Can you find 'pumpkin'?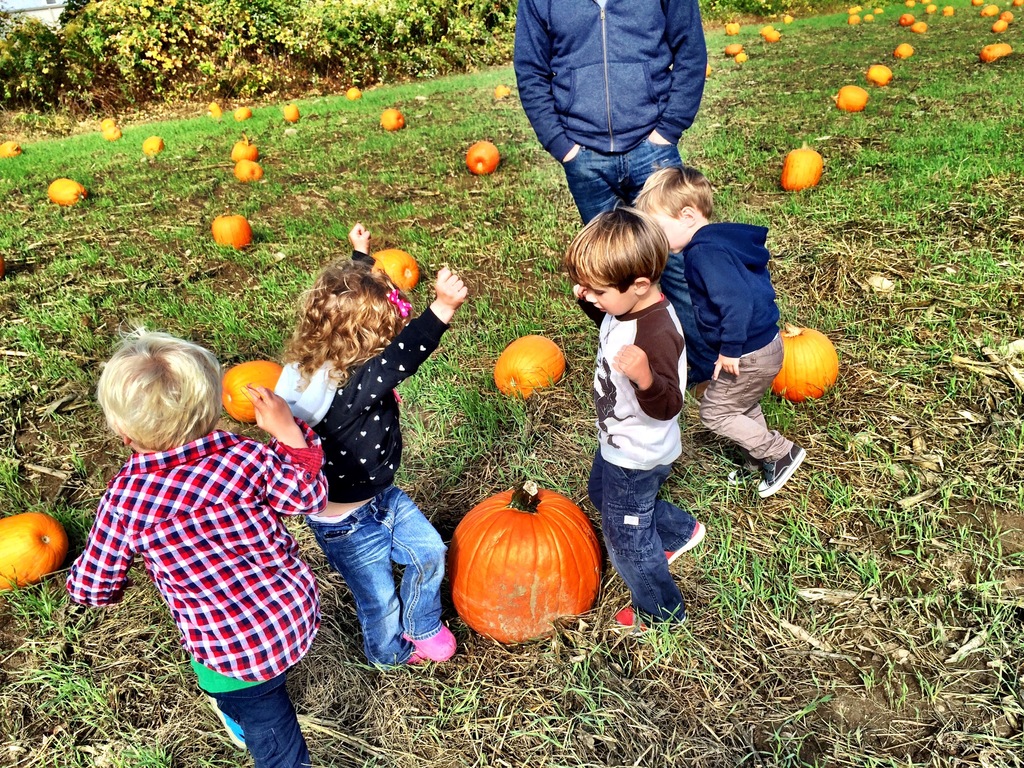
Yes, bounding box: Rect(231, 106, 253, 120).
